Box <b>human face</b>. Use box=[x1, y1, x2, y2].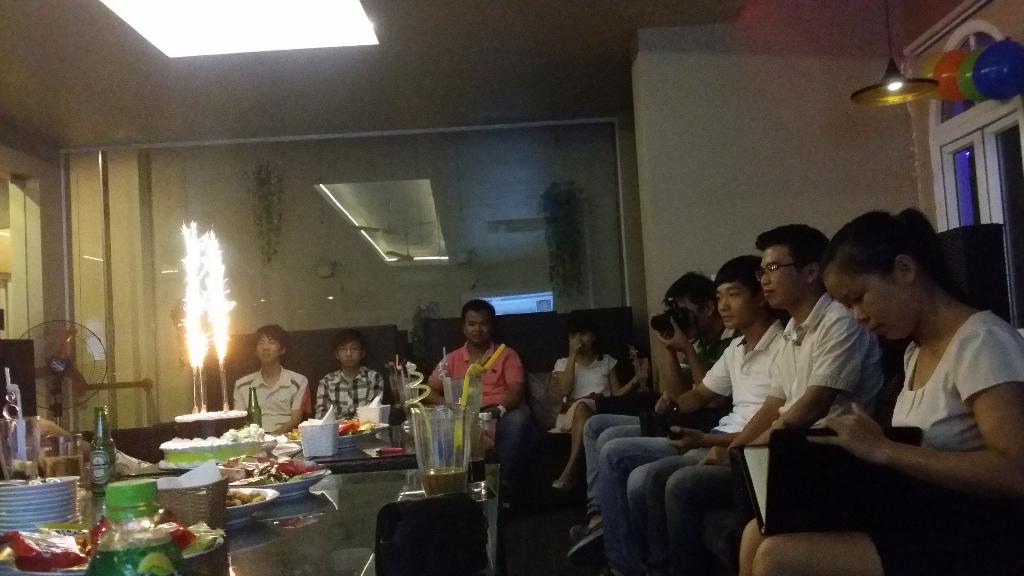
box=[465, 308, 488, 344].
